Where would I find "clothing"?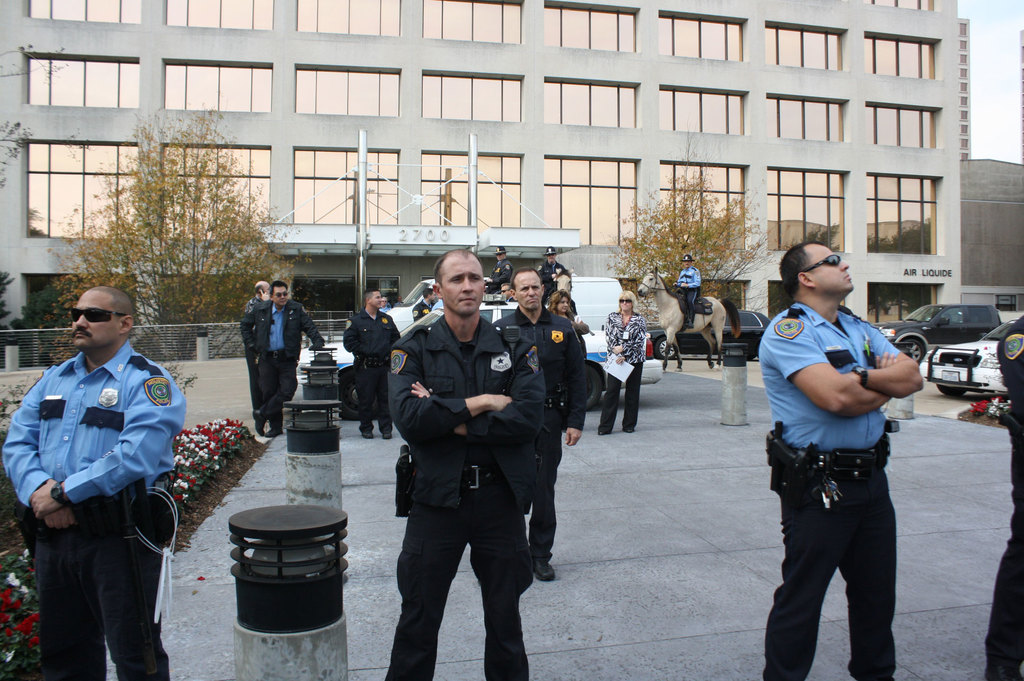
At (left=484, top=257, right=515, bottom=294).
